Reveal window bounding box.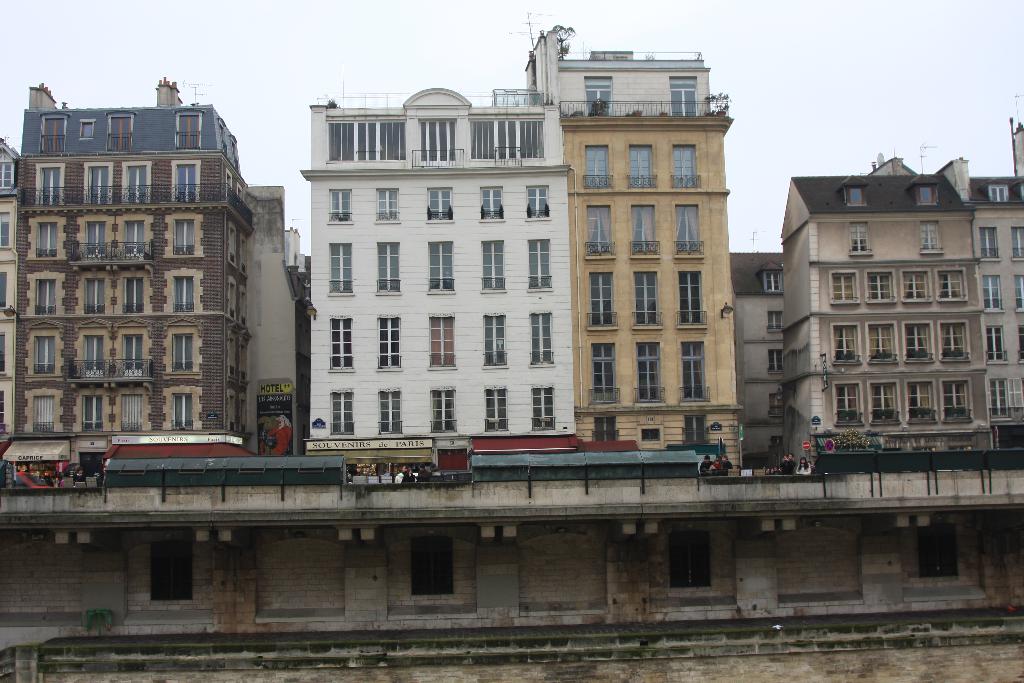
Revealed: locate(376, 191, 399, 221).
